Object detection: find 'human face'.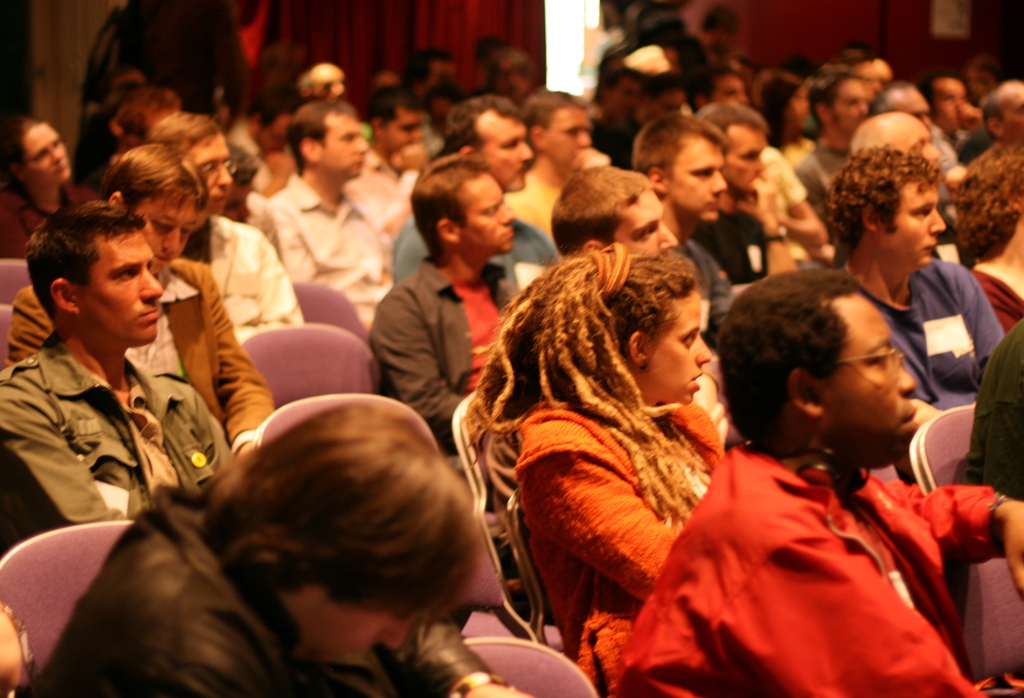
region(724, 124, 767, 195).
